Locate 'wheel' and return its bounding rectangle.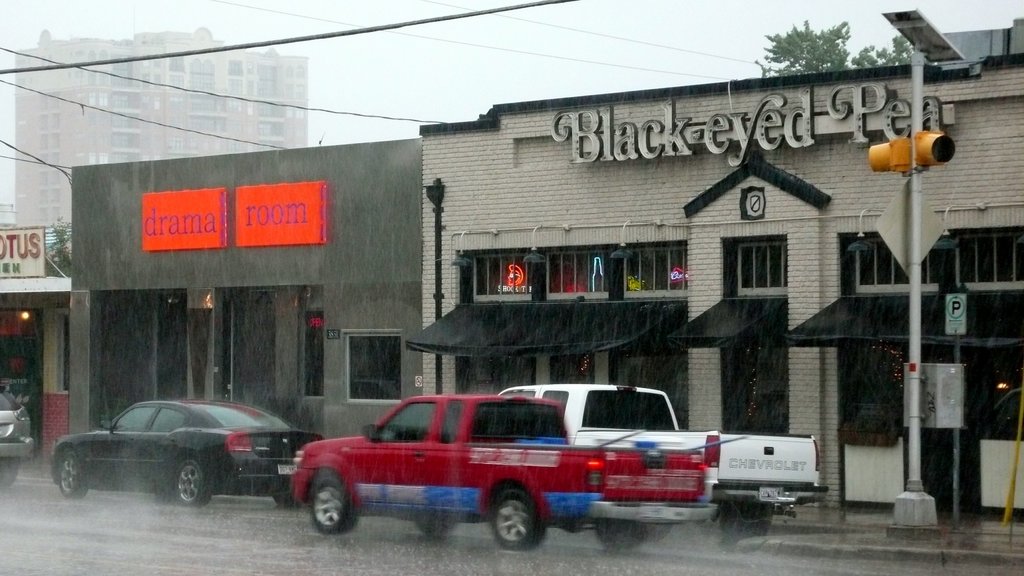
locate(481, 494, 543, 552).
